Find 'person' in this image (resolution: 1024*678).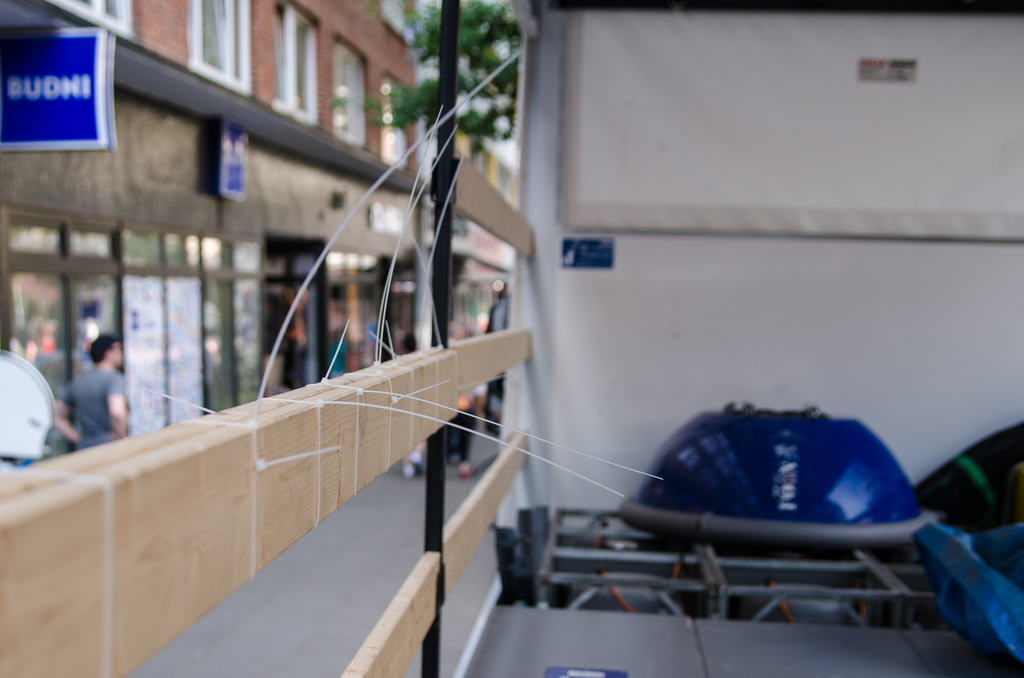
l=54, t=331, r=137, b=456.
